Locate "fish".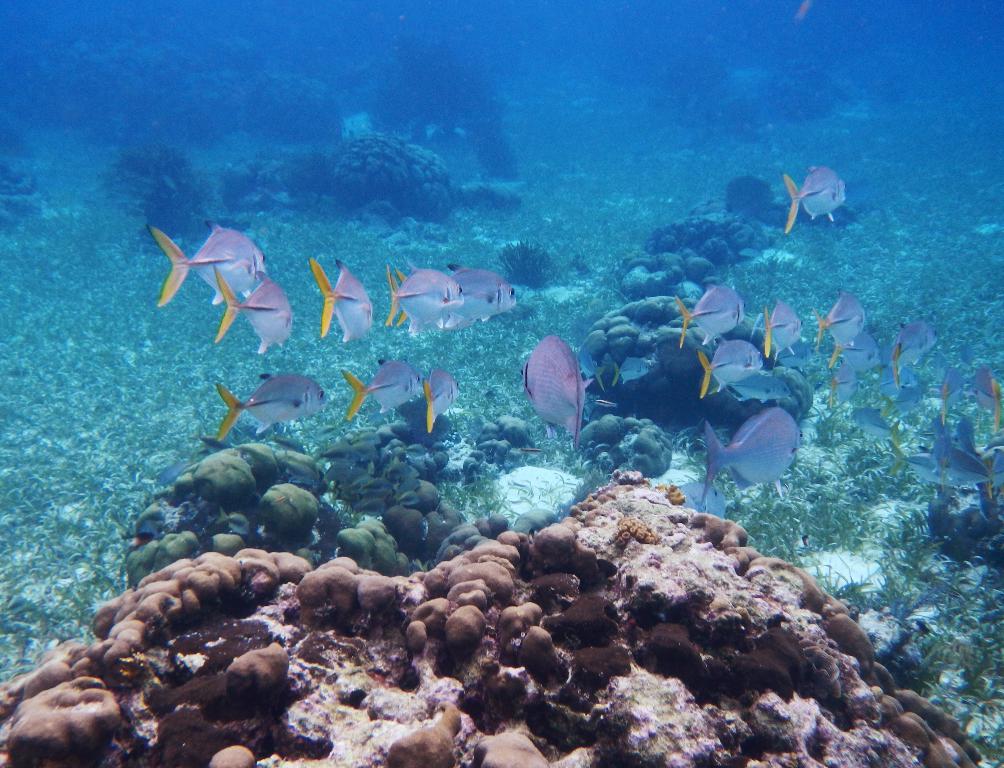
Bounding box: 360:478:398:496.
